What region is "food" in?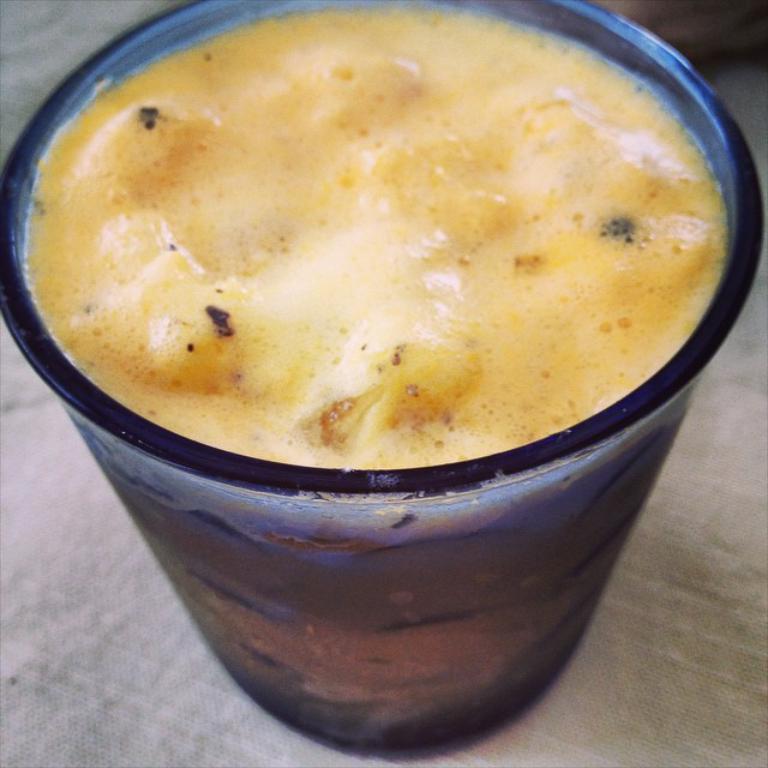
40,0,767,496.
